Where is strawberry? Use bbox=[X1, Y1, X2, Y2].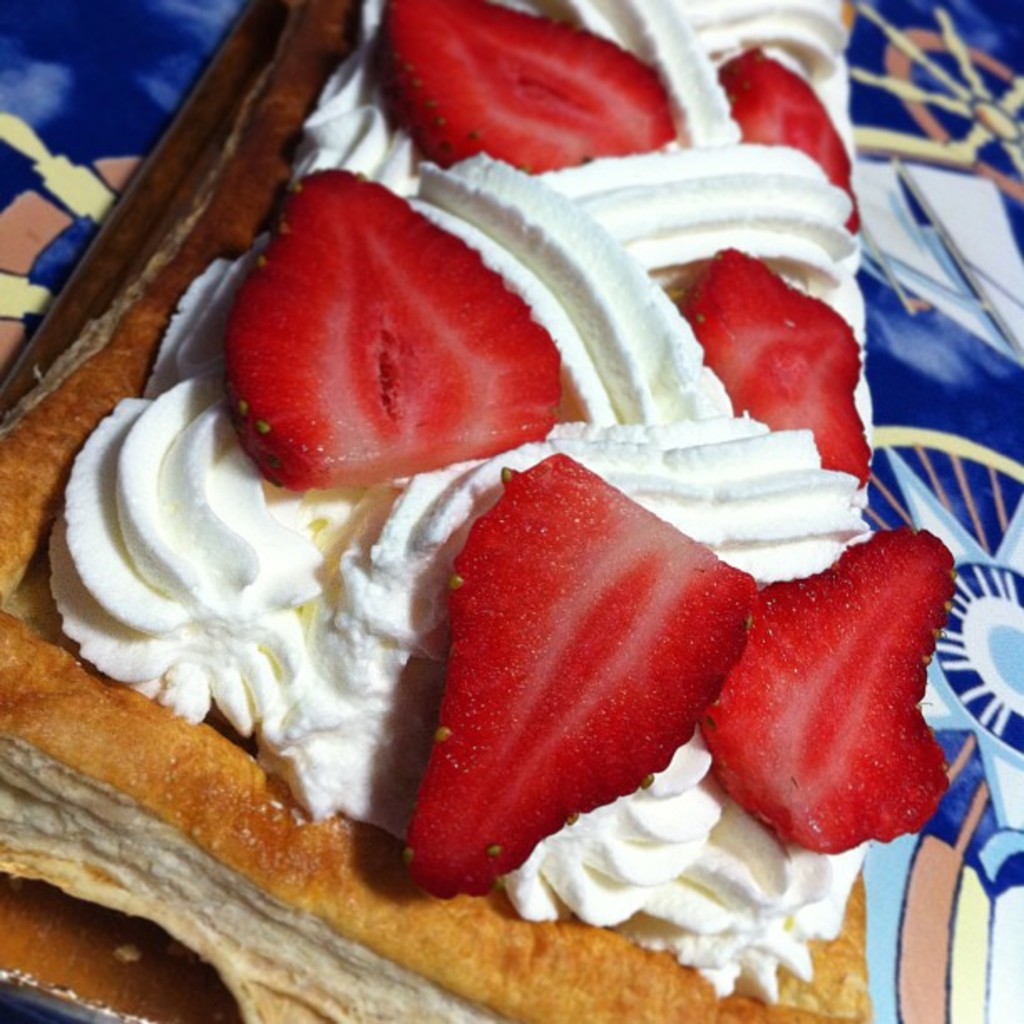
bbox=[380, 0, 676, 179].
